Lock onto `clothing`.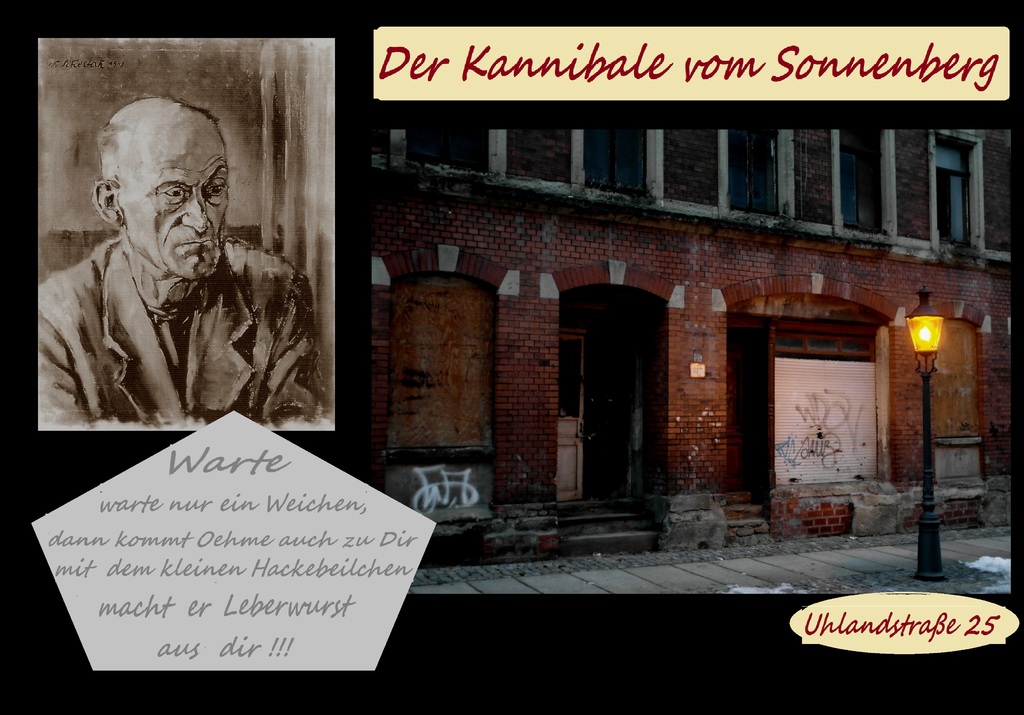
Locked: Rect(36, 237, 324, 432).
